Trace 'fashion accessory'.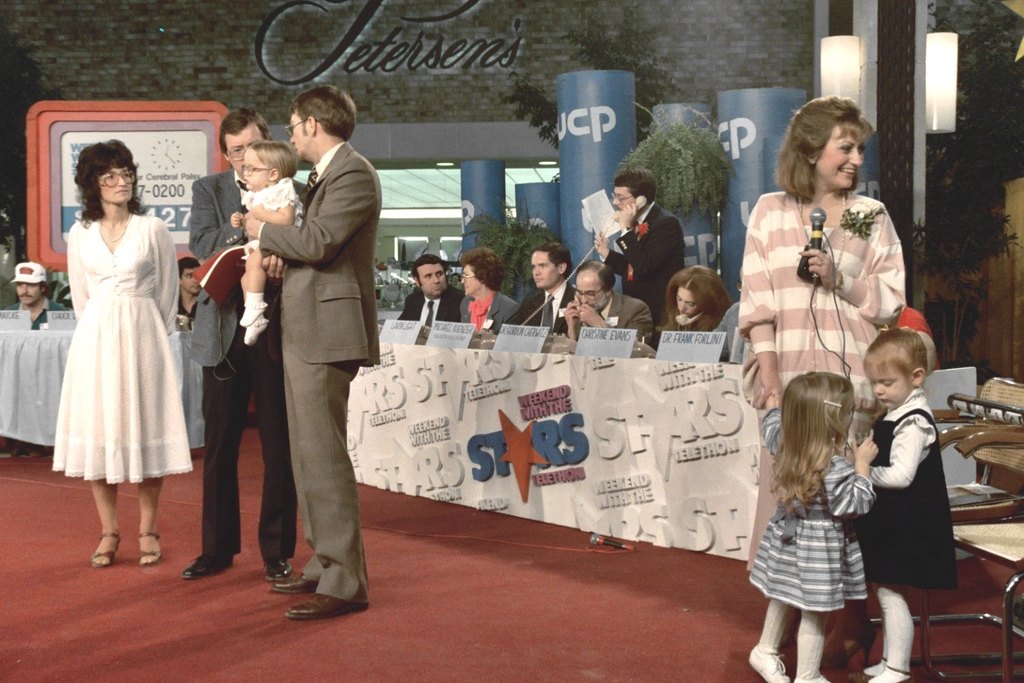
Traced to detection(280, 117, 317, 137).
